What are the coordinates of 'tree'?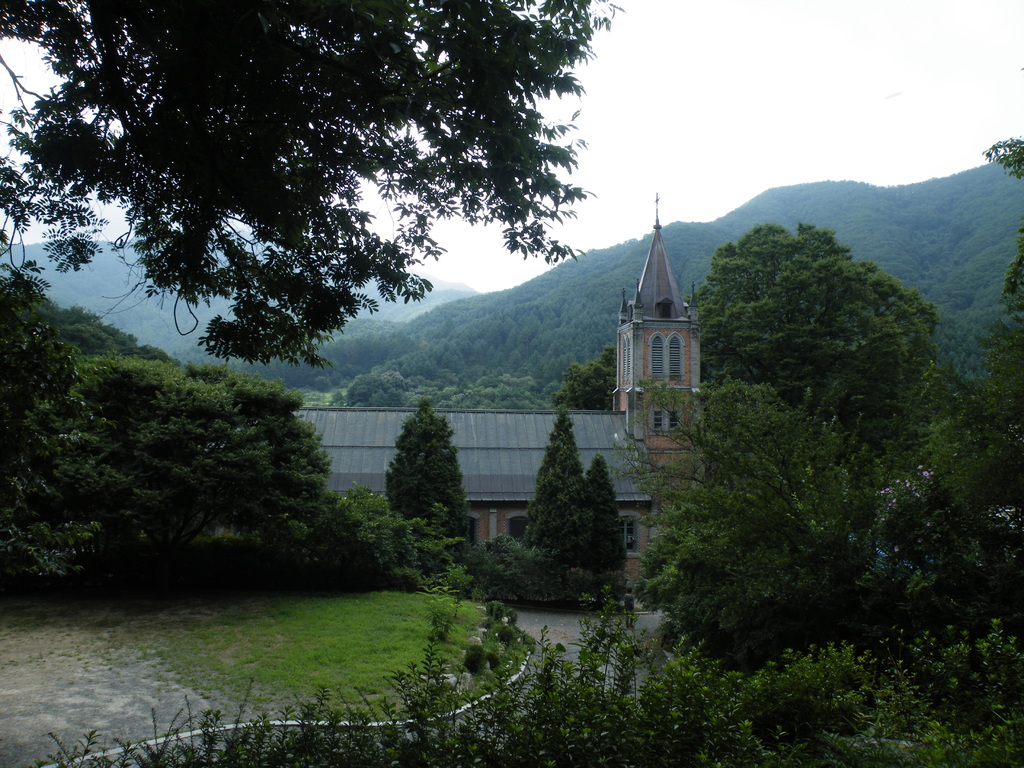
box(382, 399, 476, 589).
